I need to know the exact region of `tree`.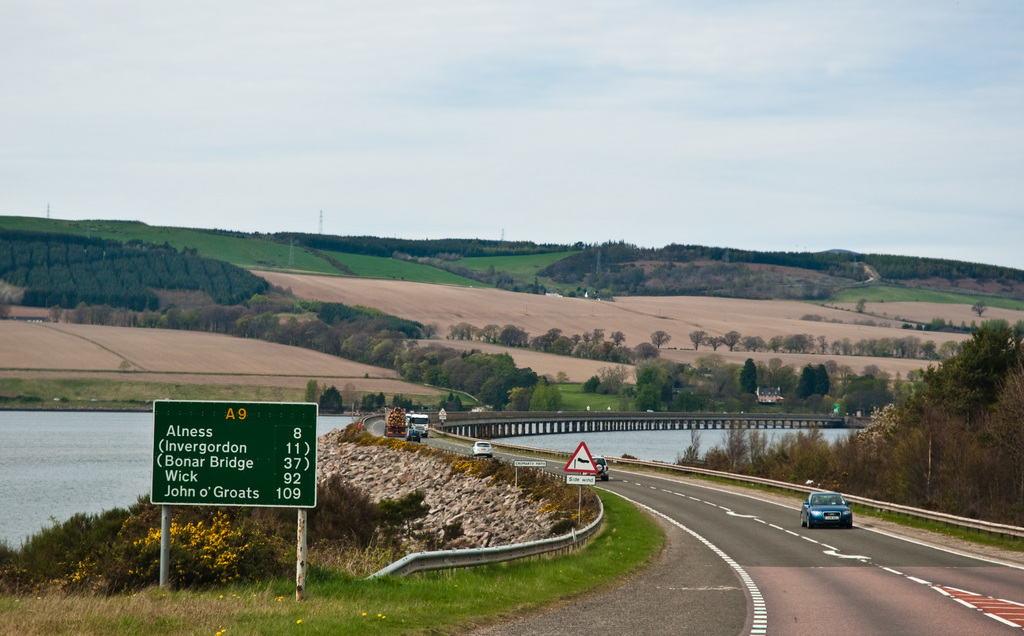
Region: rect(613, 330, 626, 345).
